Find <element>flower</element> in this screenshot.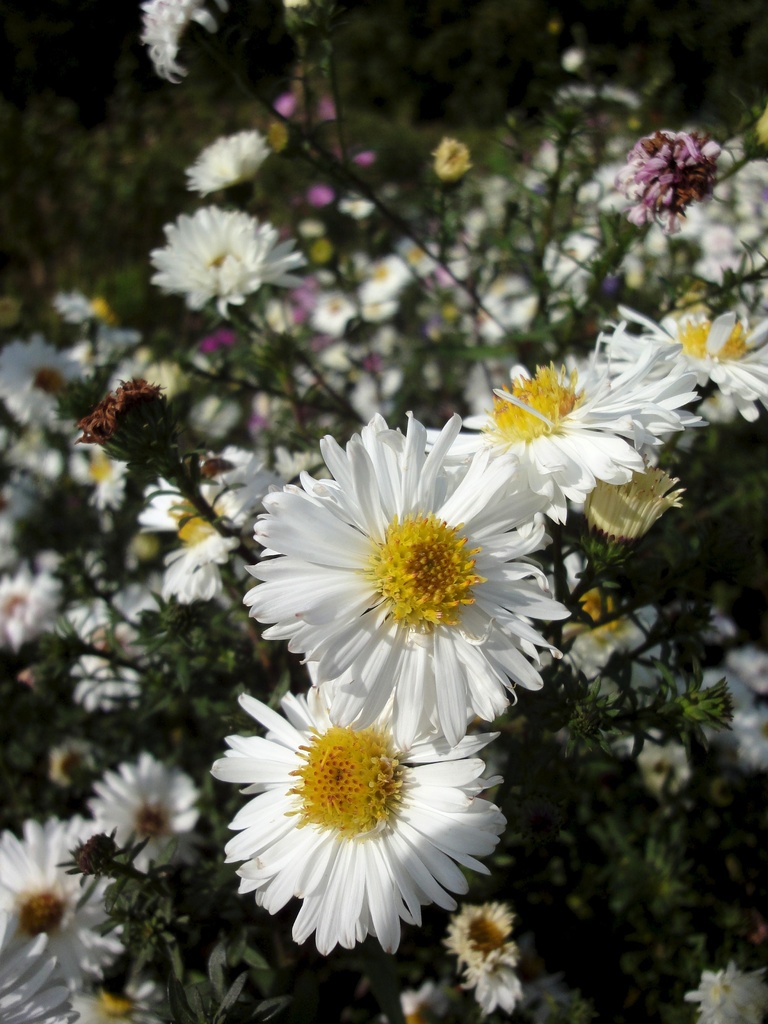
The bounding box for <element>flower</element> is (436,135,469,180).
